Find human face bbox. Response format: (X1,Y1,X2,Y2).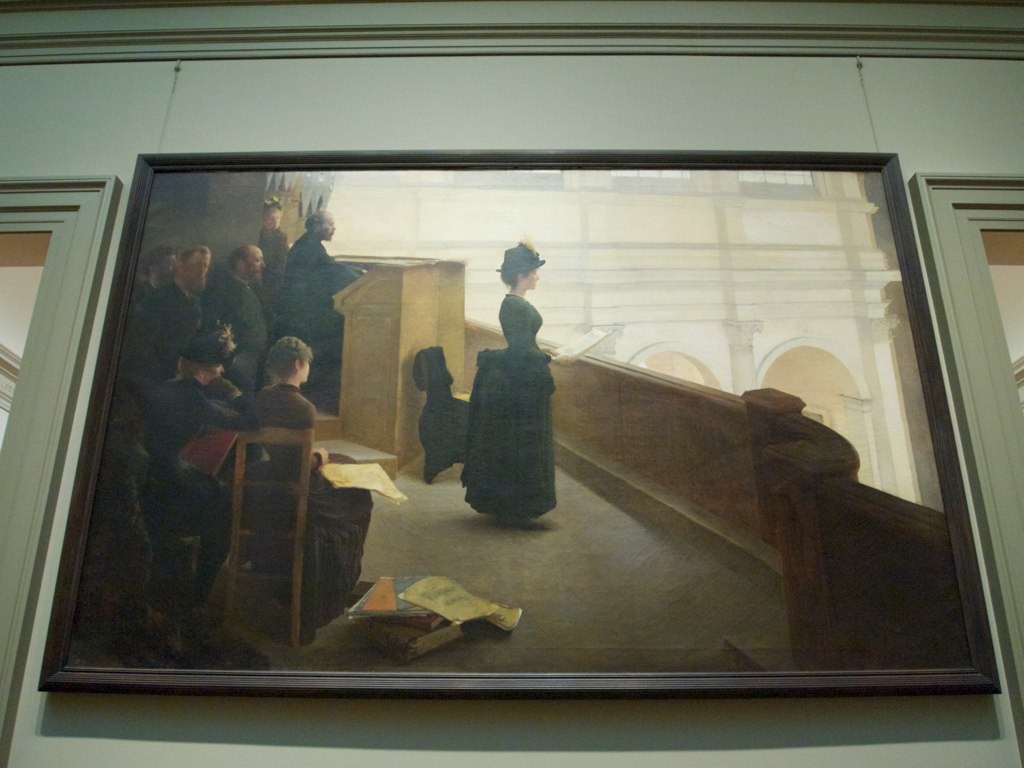
(204,364,233,388).
